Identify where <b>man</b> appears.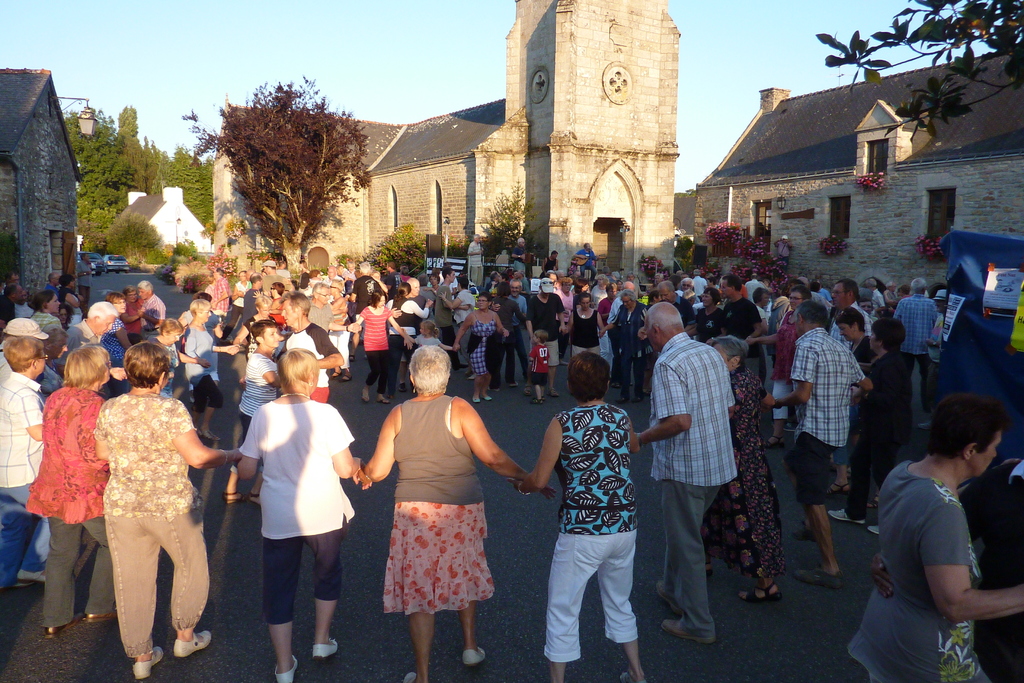
Appears at rect(465, 233, 484, 287).
